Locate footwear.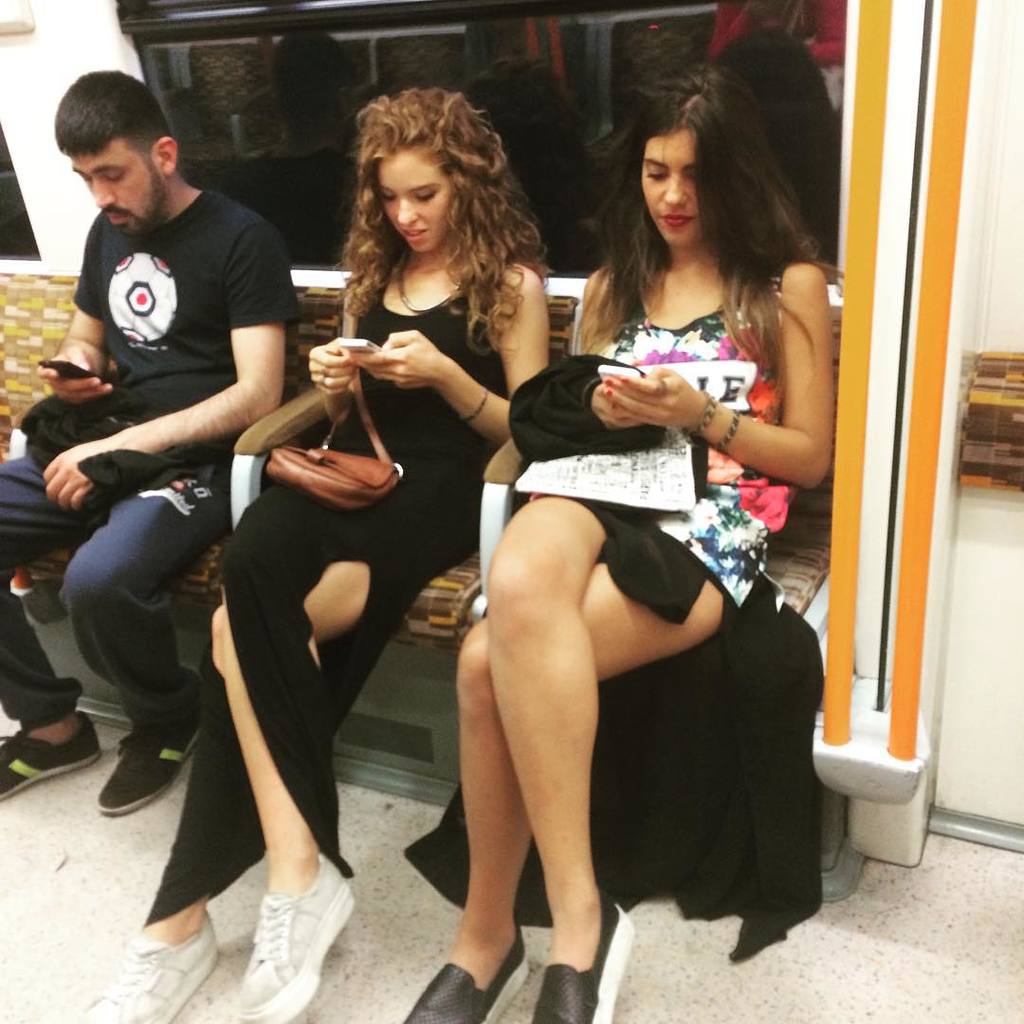
Bounding box: 397 921 532 1023.
